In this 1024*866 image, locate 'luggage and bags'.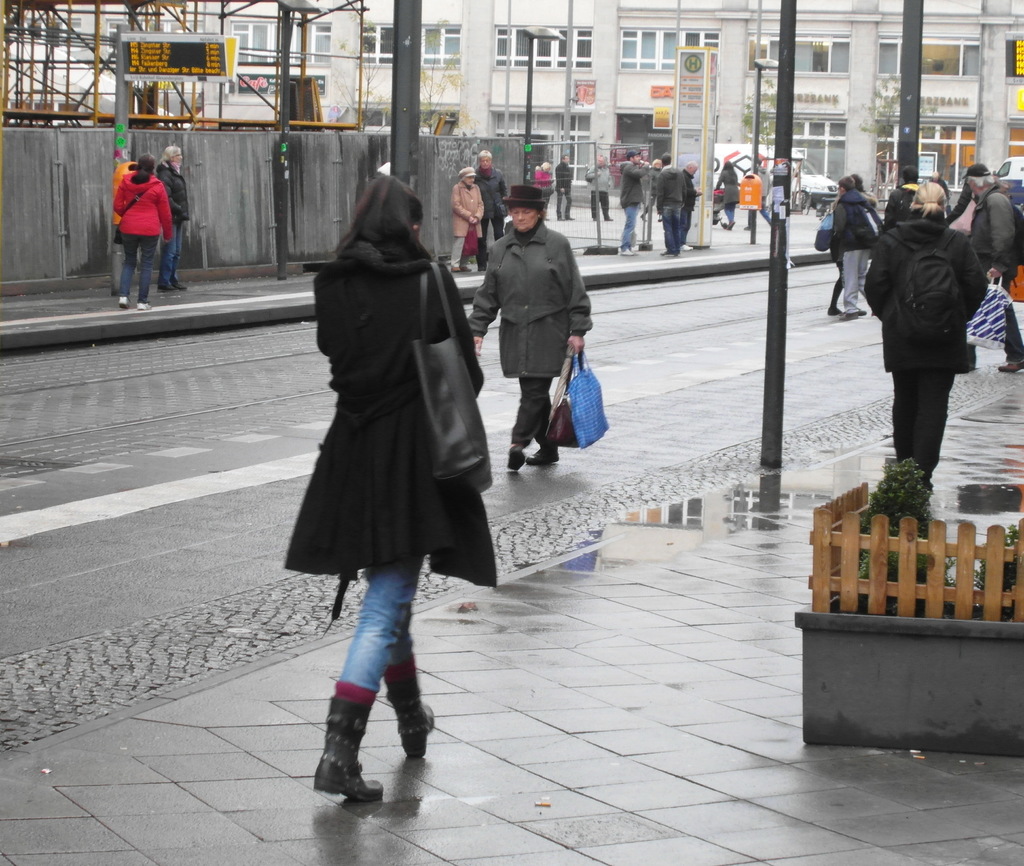
Bounding box: Rect(462, 219, 483, 259).
